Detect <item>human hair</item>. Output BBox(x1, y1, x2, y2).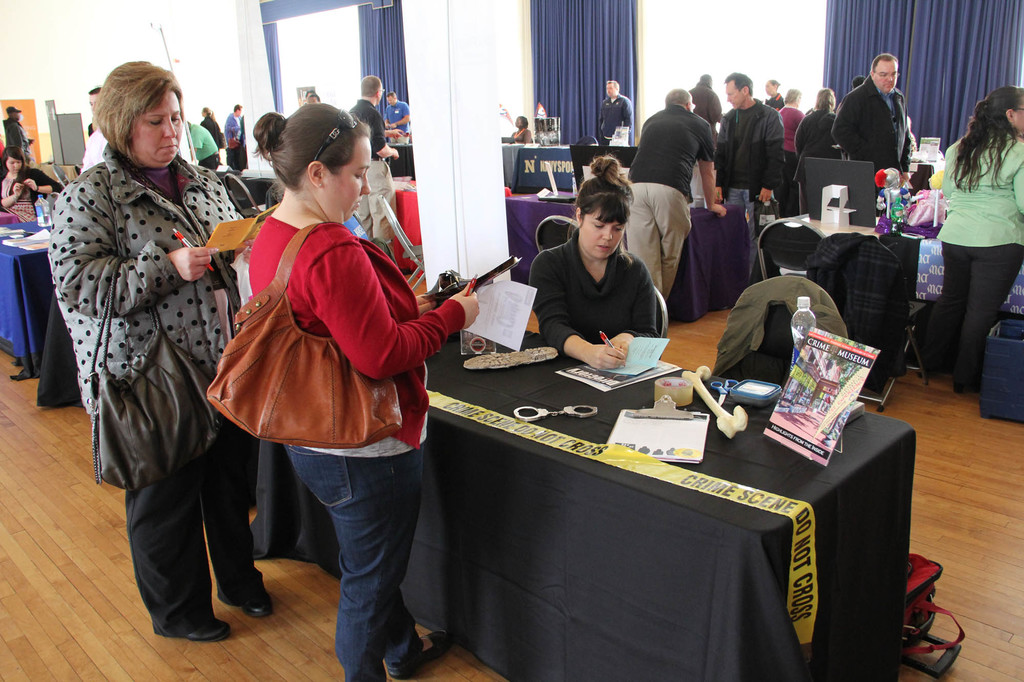
BBox(948, 81, 1023, 187).
